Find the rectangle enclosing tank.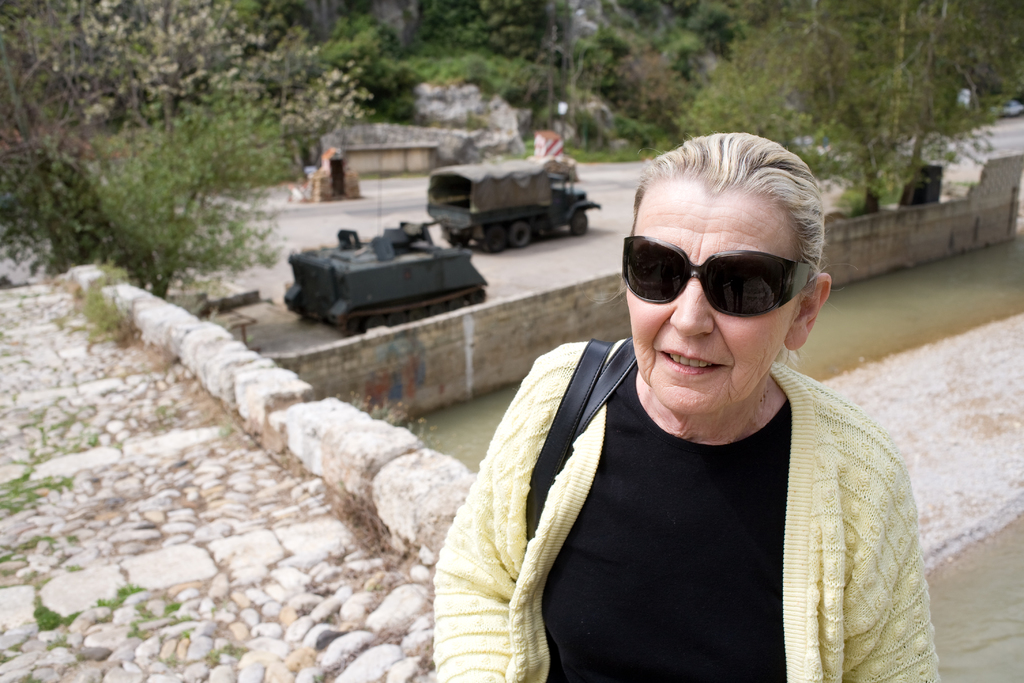
(x1=283, y1=156, x2=489, y2=338).
